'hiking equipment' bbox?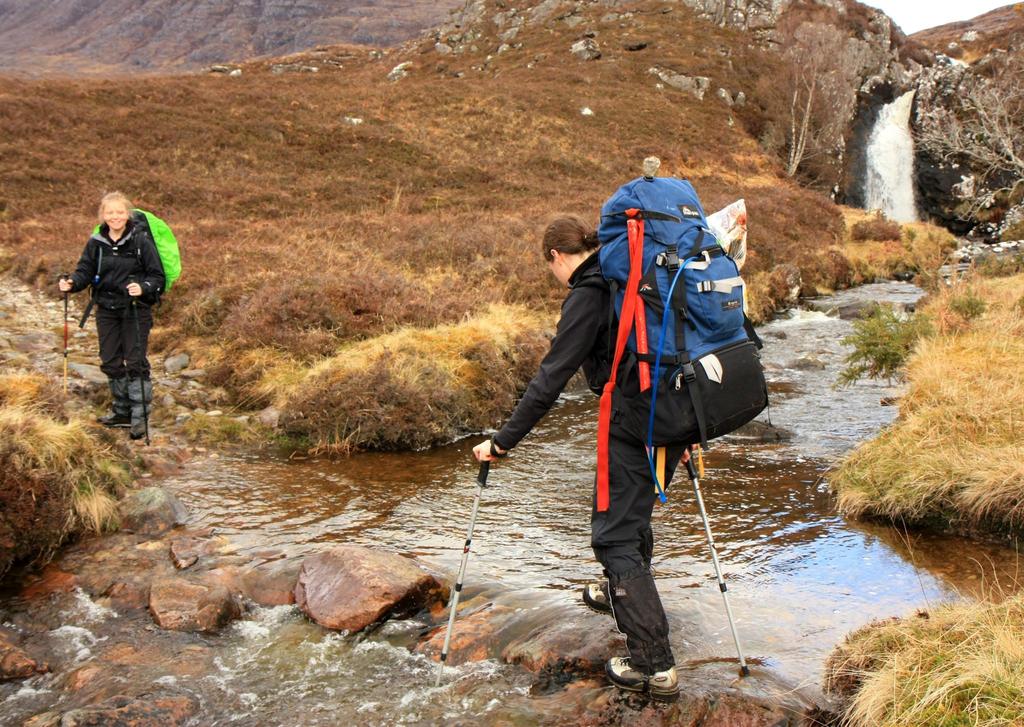
679/445/750/681
